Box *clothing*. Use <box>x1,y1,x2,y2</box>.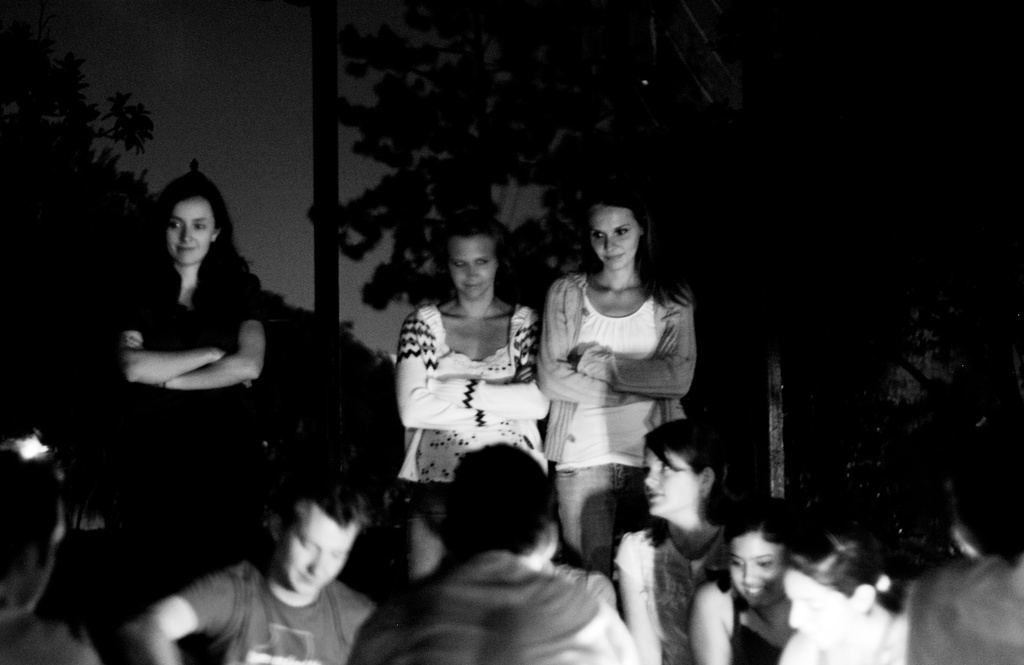
<box>739,596,788,664</box>.
